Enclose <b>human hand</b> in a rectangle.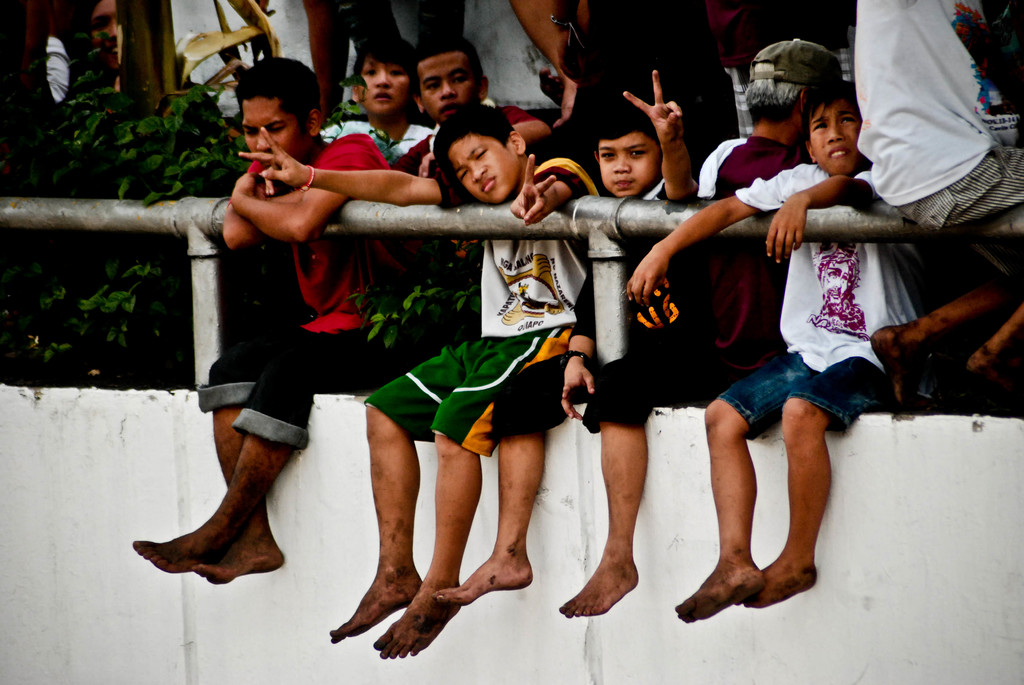
[left=561, top=358, right=598, bottom=424].
